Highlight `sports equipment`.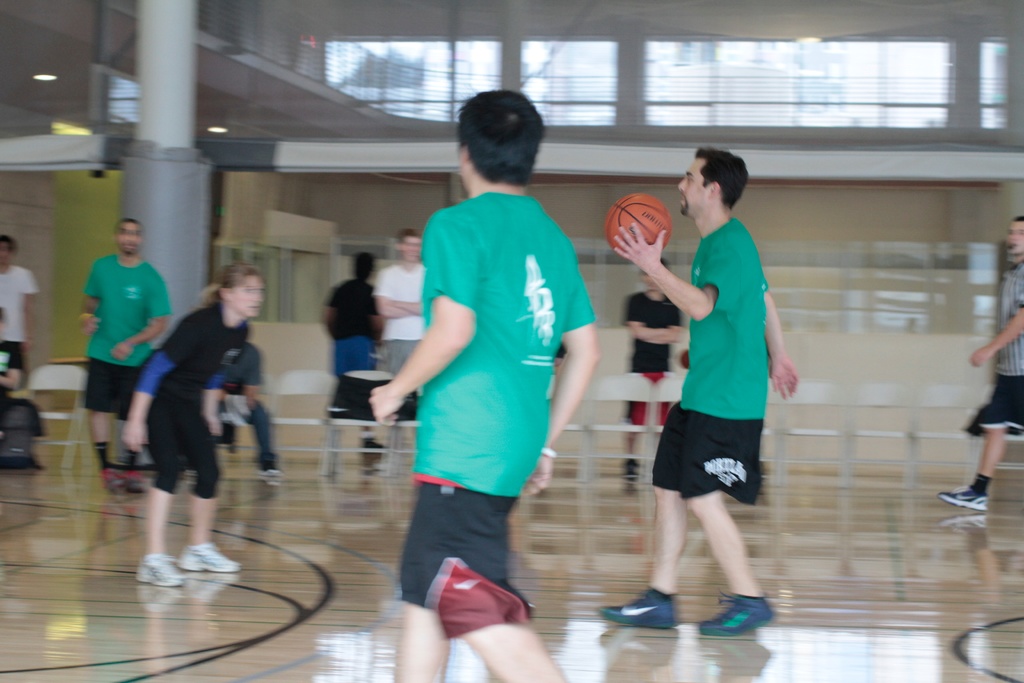
Highlighted region: rect(595, 595, 678, 632).
